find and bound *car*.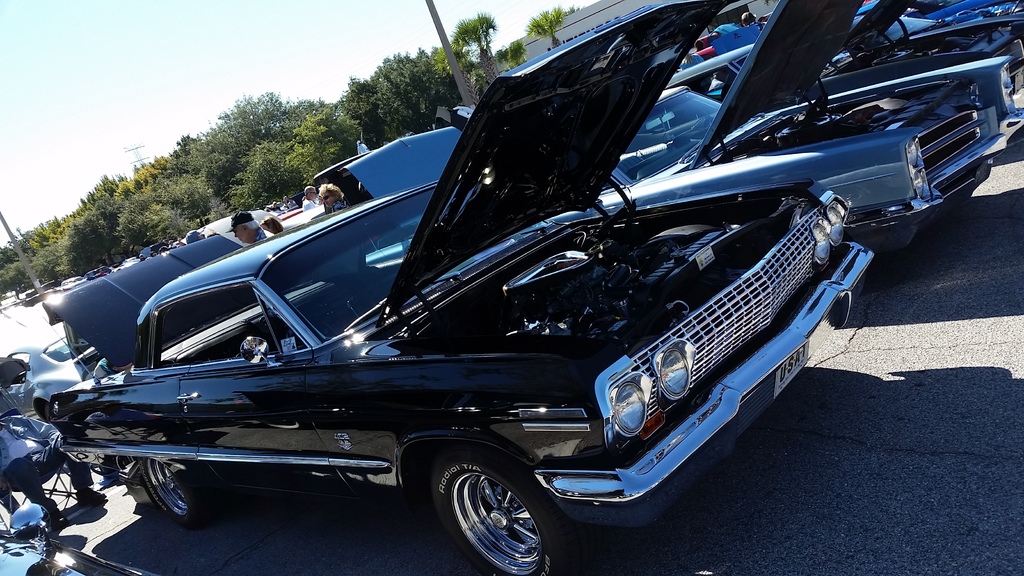
Bound: 845:8:1021:79.
